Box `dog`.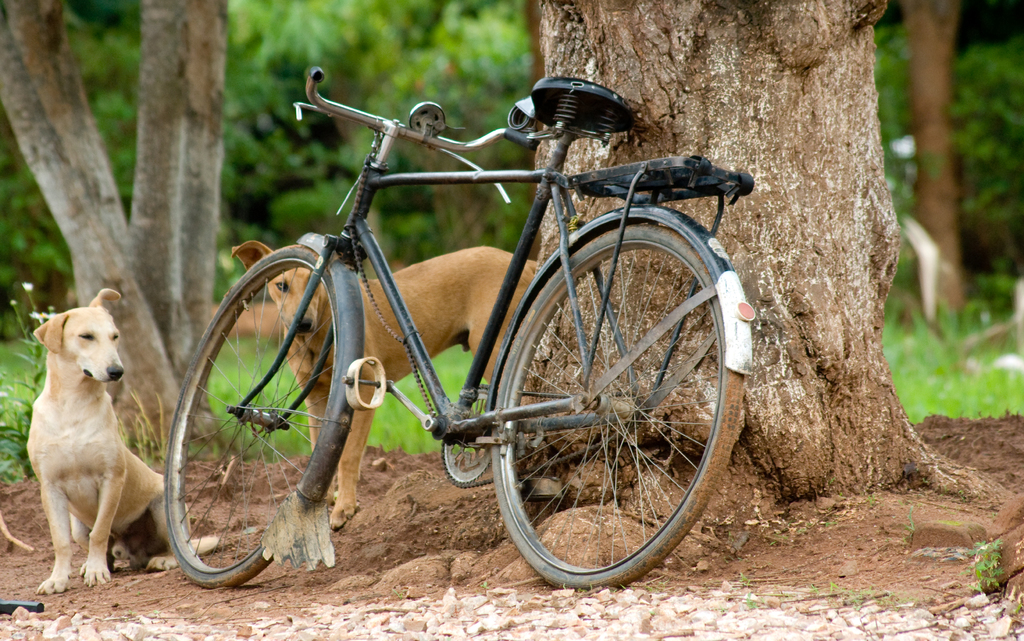
rect(230, 238, 536, 529).
